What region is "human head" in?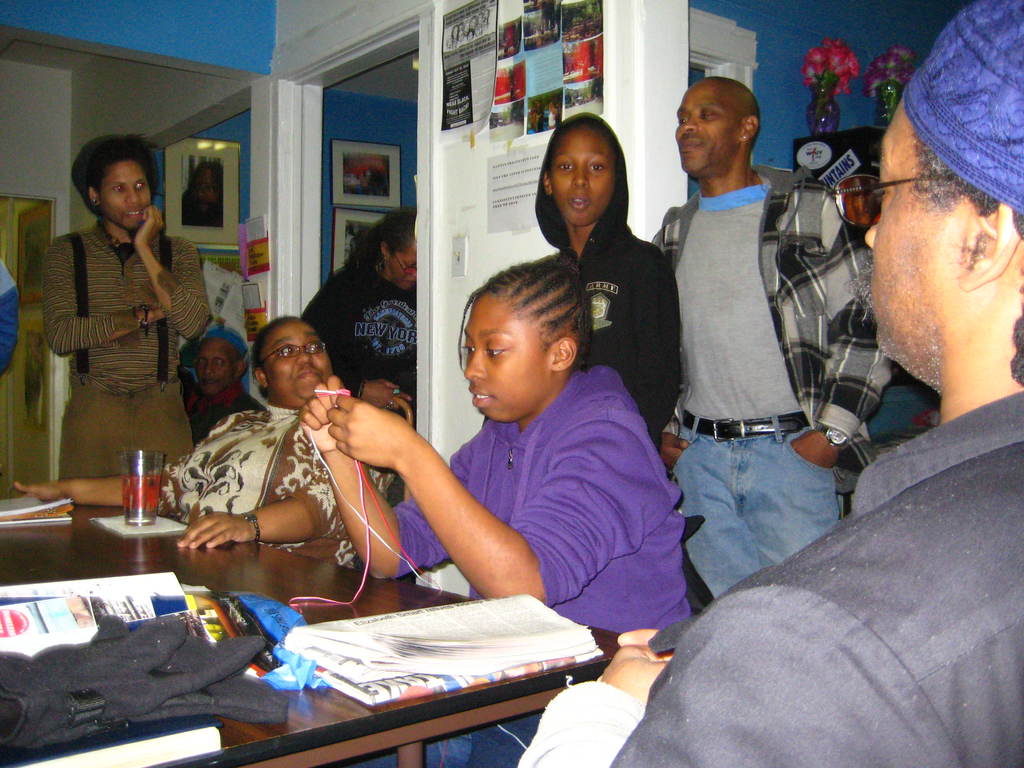
670,74,762,182.
